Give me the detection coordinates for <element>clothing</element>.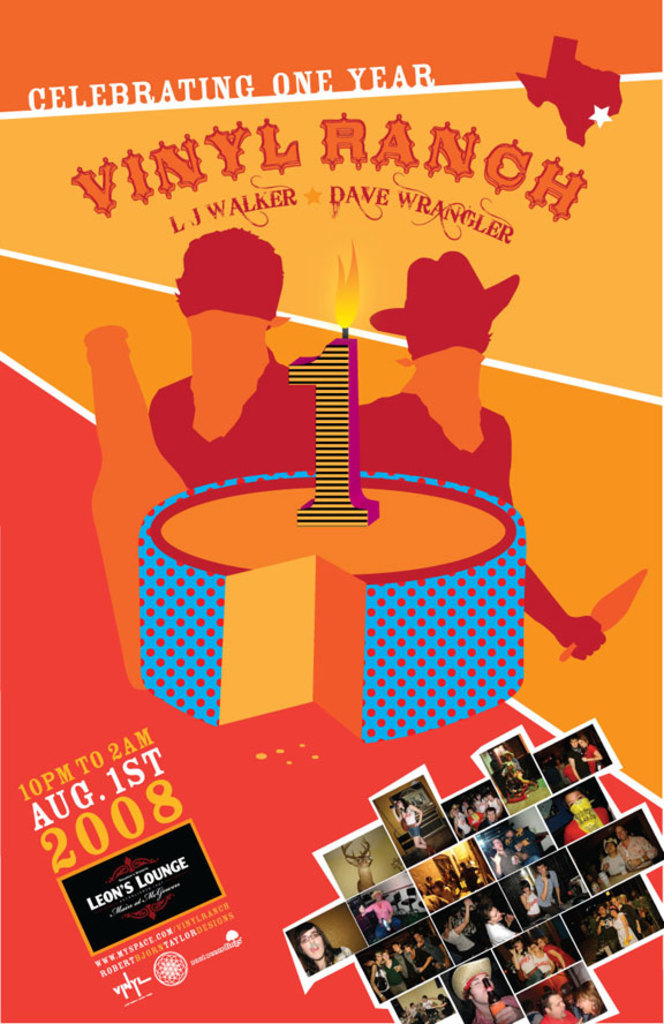
(left=584, top=745, right=594, bottom=775).
